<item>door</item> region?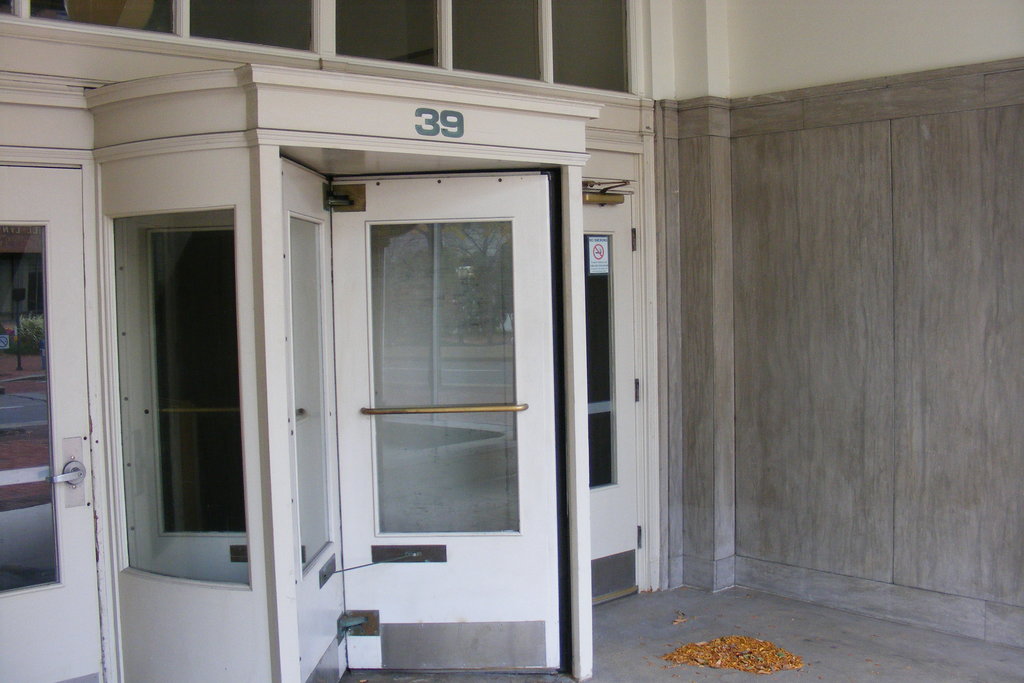
0 164 106 682
